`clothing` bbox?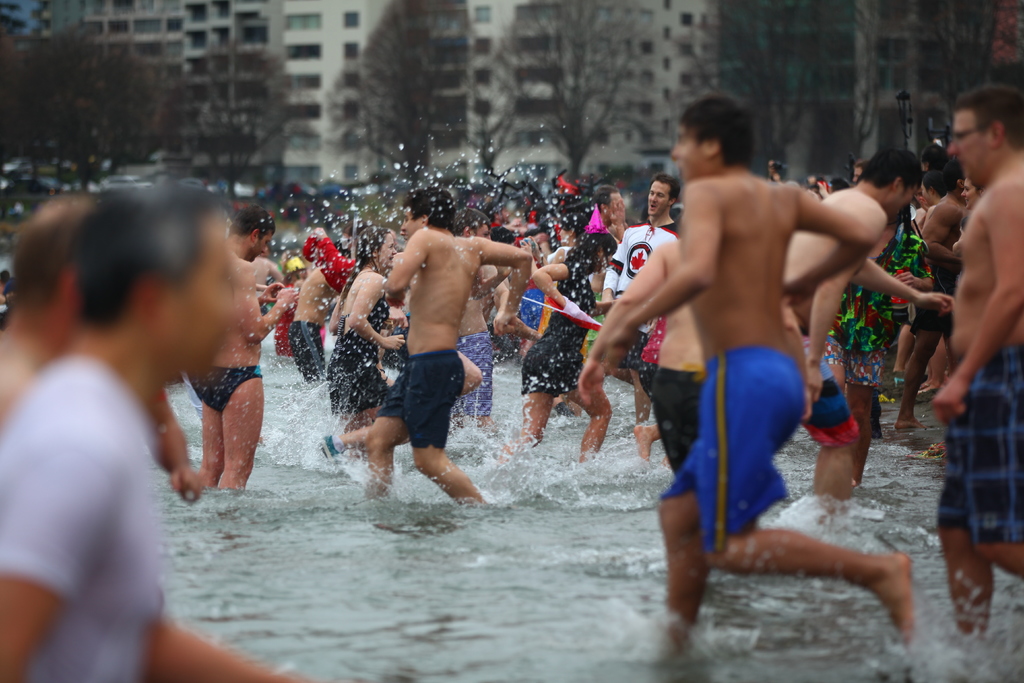
pyautogui.locateOnScreen(291, 317, 322, 382)
